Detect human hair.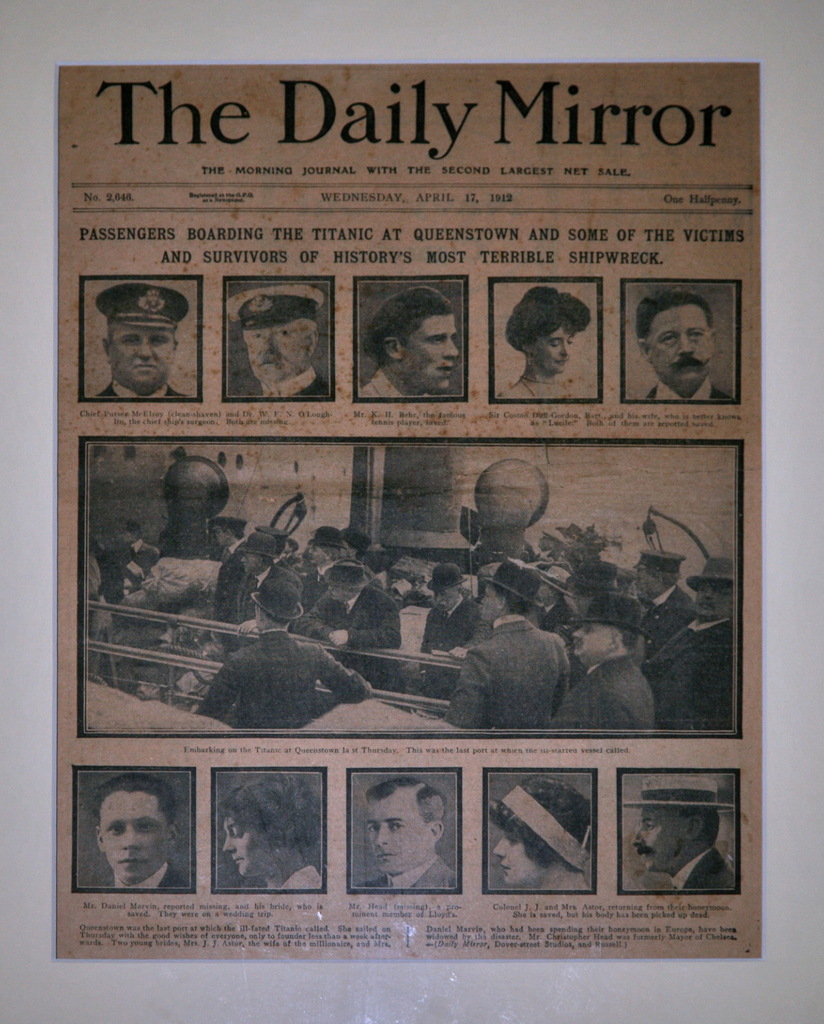
Detected at select_region(651, 815, 718, 846).
